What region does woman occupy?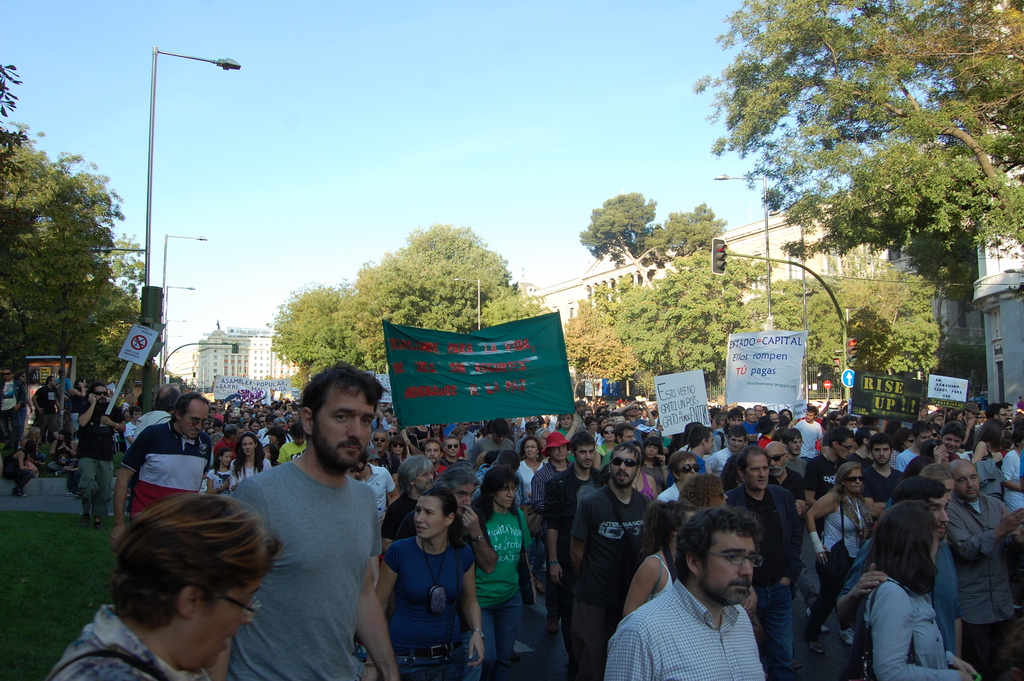
[left=595, top=425, right=619, bottom=462].
